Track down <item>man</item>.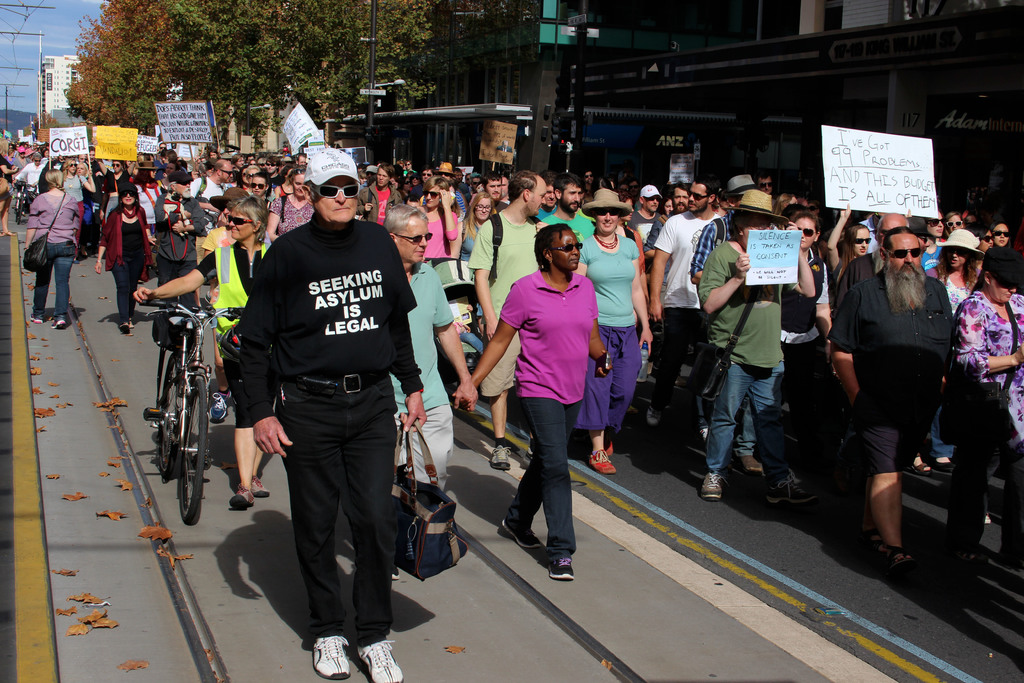
Tracked to detection(476, 171, 542, 461).
